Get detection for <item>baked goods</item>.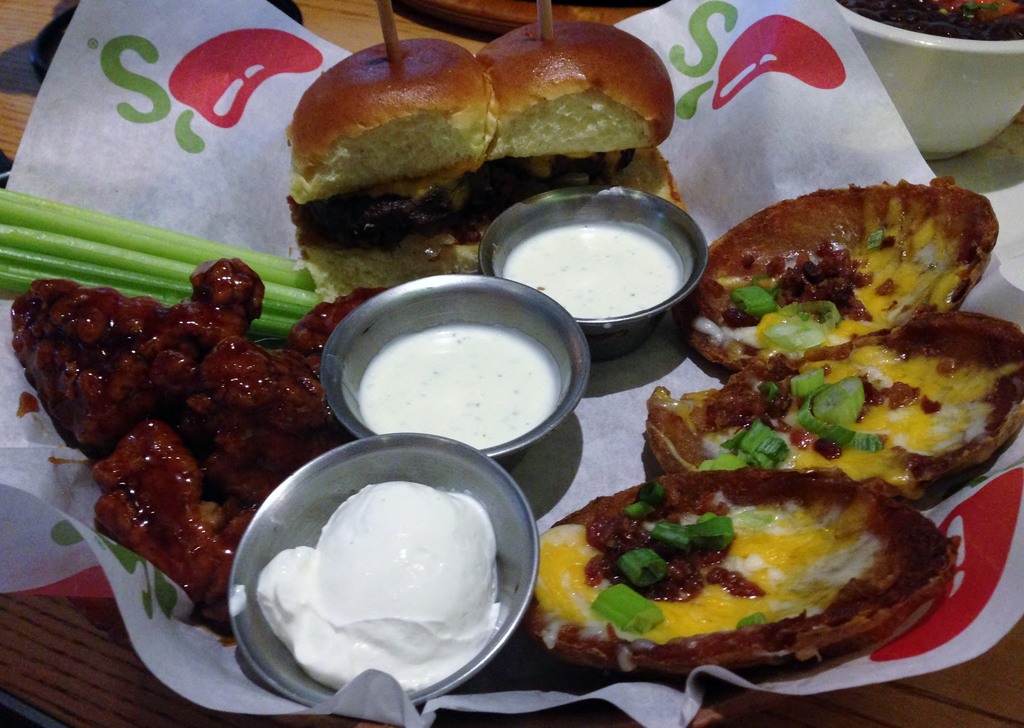
Detection: locate(518, 467, 957, 687).
